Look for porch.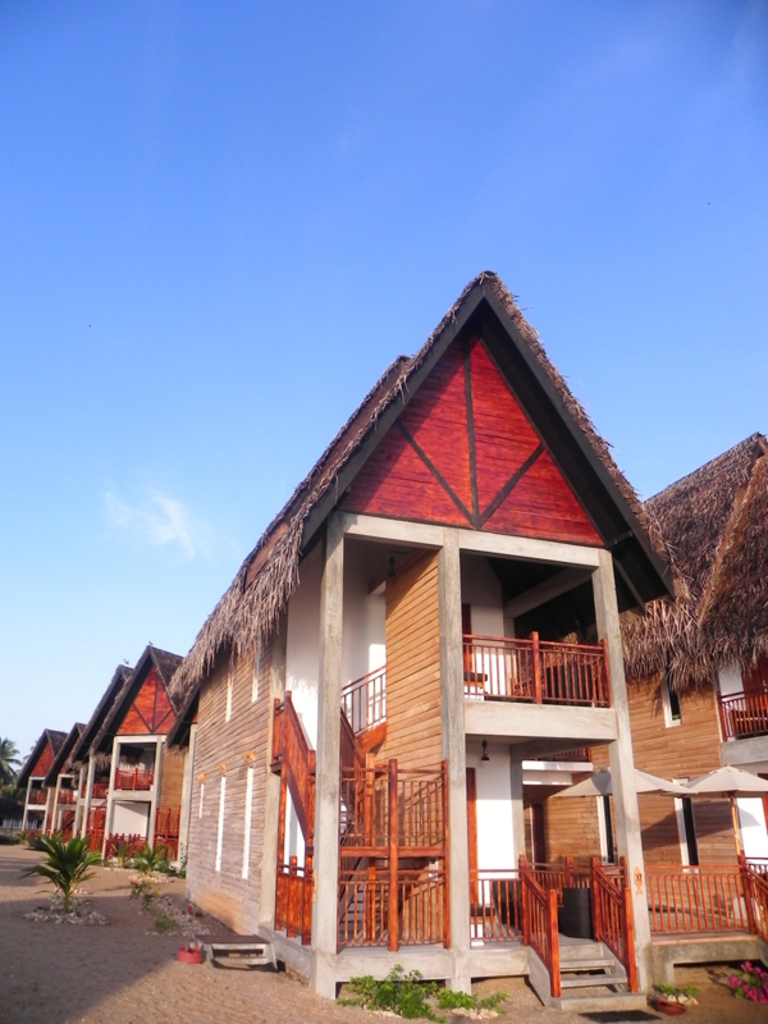
Found: box=[625, 847, 767, 941].
